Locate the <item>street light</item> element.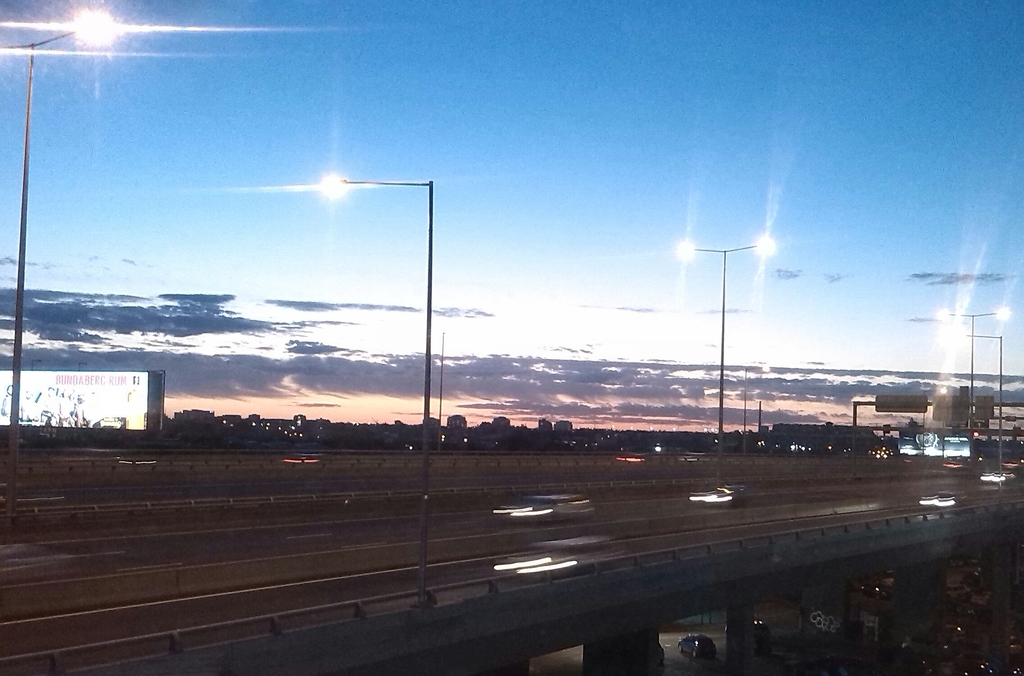
Element bbox: bbox(932, 299, 998, 450).
